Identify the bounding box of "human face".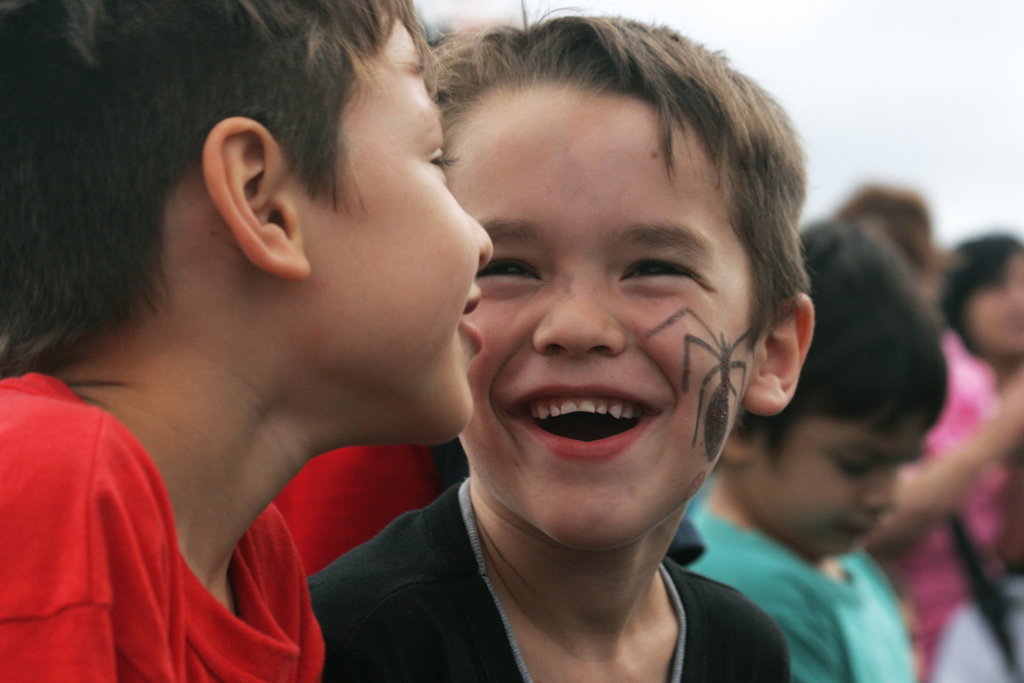
(436, 67, 770, 533).
